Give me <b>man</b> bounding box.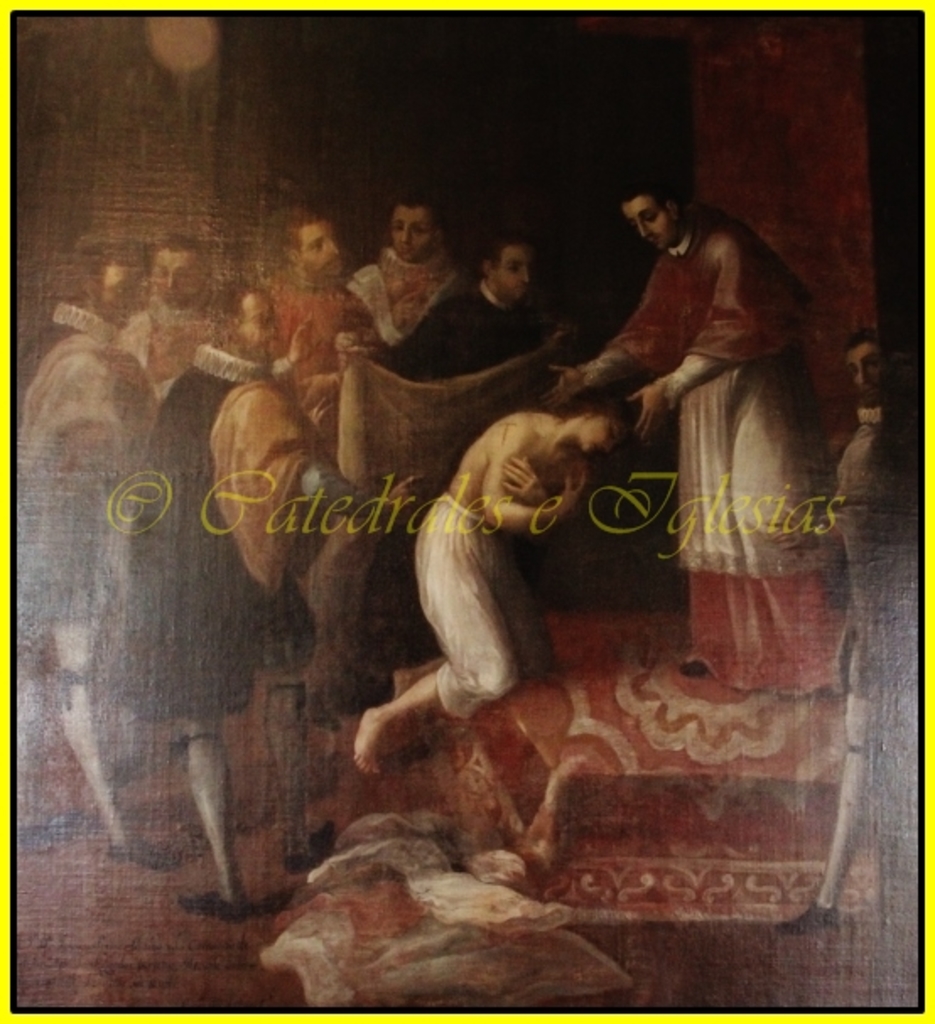
<region>402, 240, 542, 388</region>.
